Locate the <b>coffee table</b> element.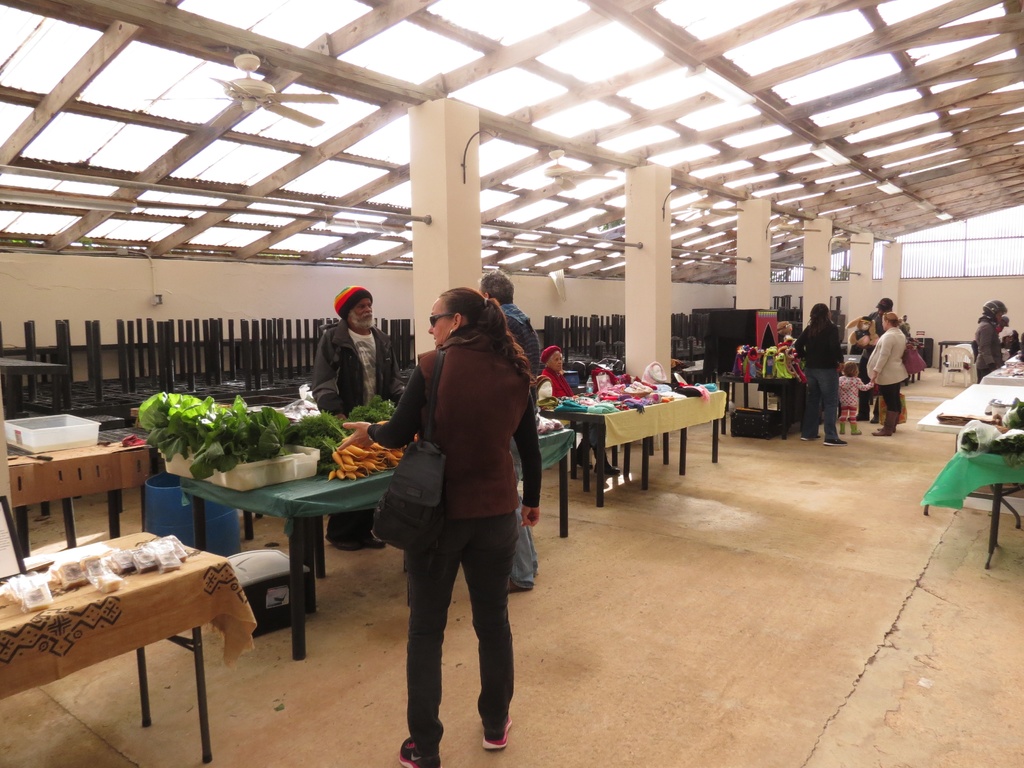
Element bbox: [904,342,1023,583].
